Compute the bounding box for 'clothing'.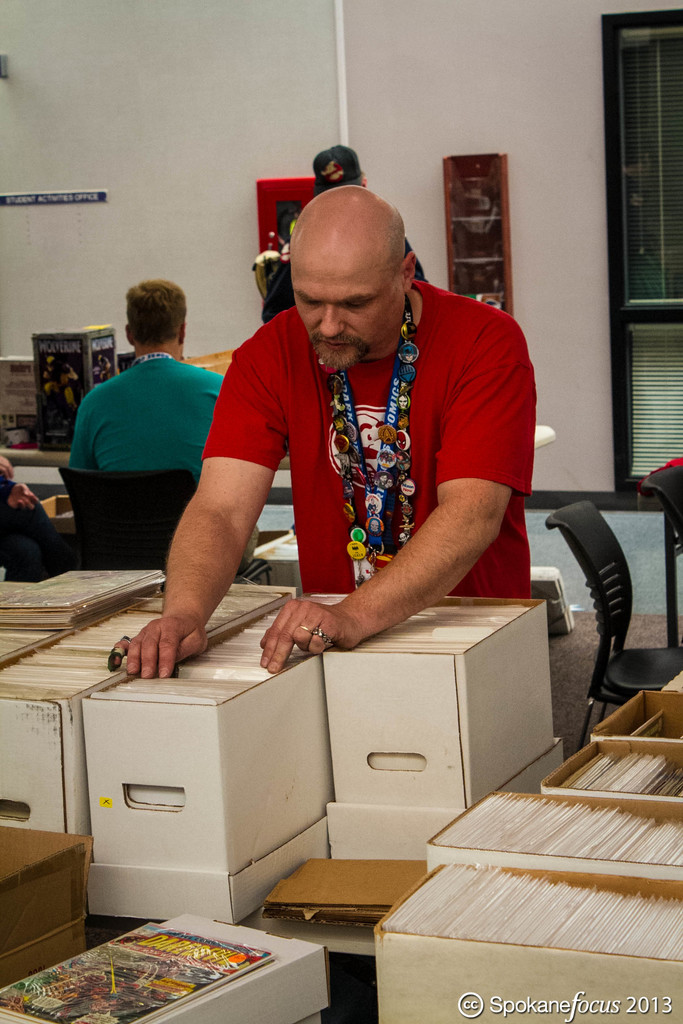
[263, 233, 431, 323].
